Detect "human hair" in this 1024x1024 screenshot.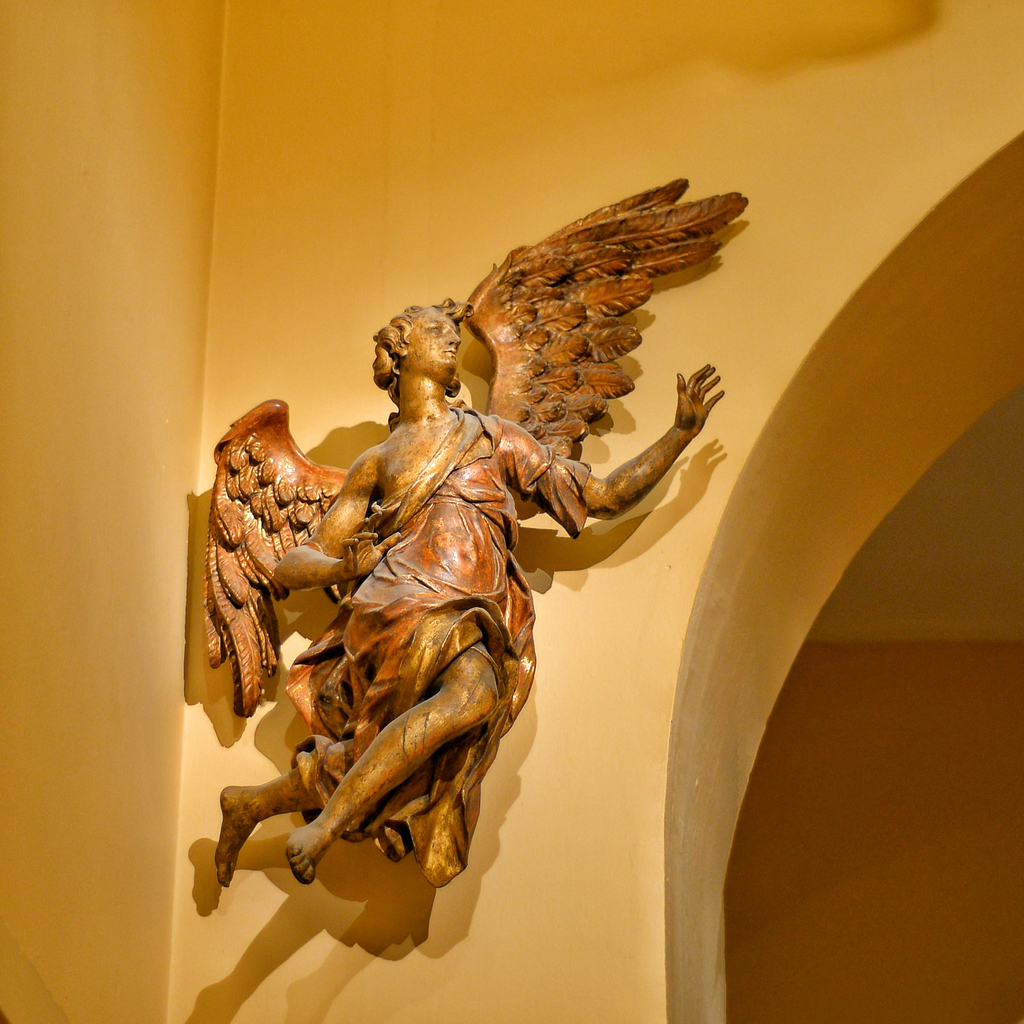
Detection: 372/296/472/420.
